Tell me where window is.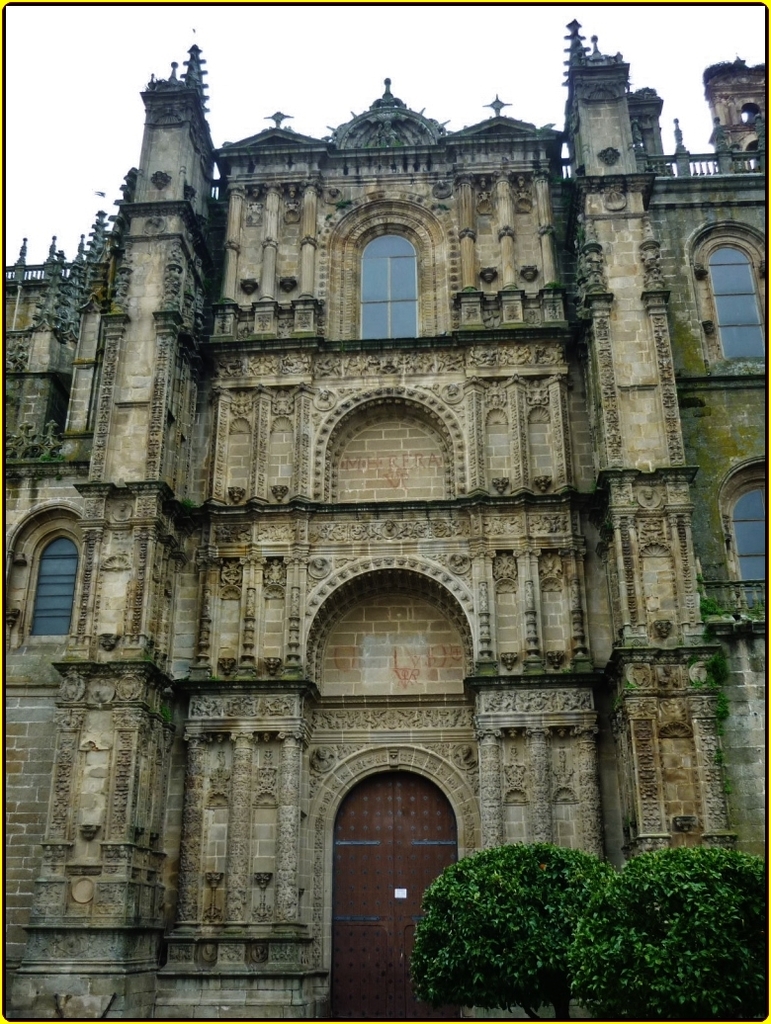
window is at l=6, t=506, r=79, b=645.
